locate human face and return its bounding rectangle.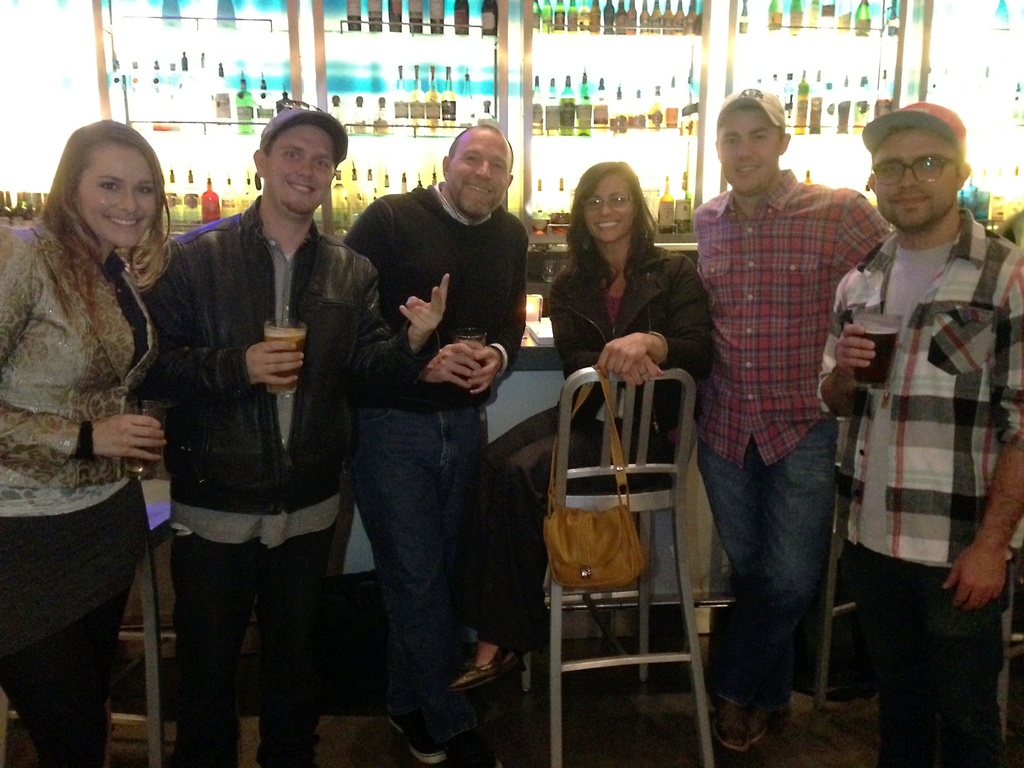
box(873, 135, 959, 229).
